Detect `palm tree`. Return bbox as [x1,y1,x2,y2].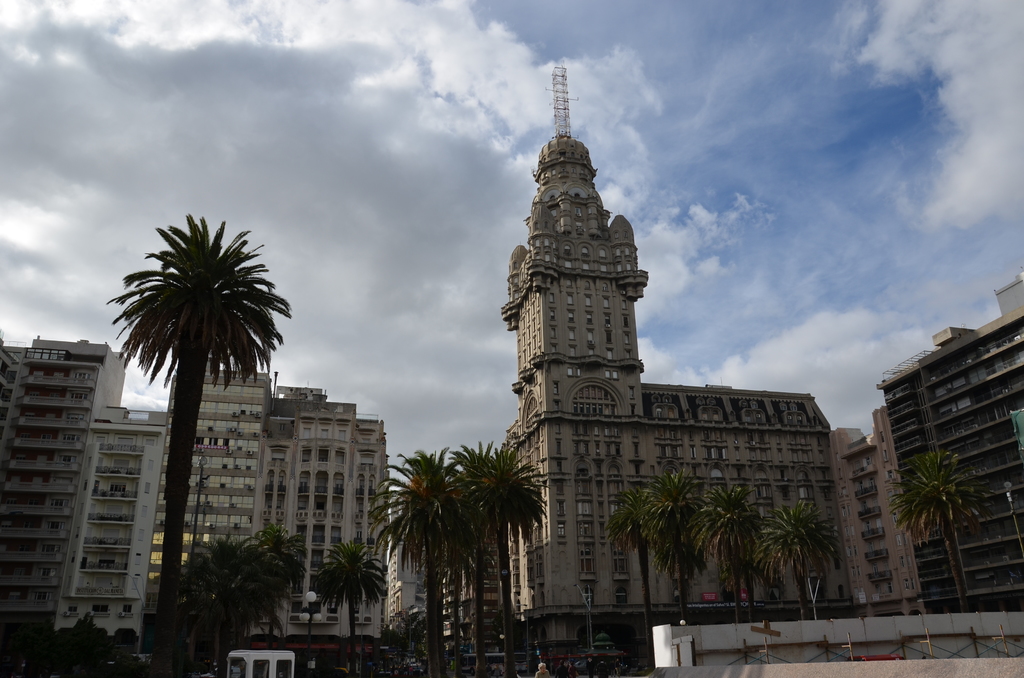
[768,512,838,615].
